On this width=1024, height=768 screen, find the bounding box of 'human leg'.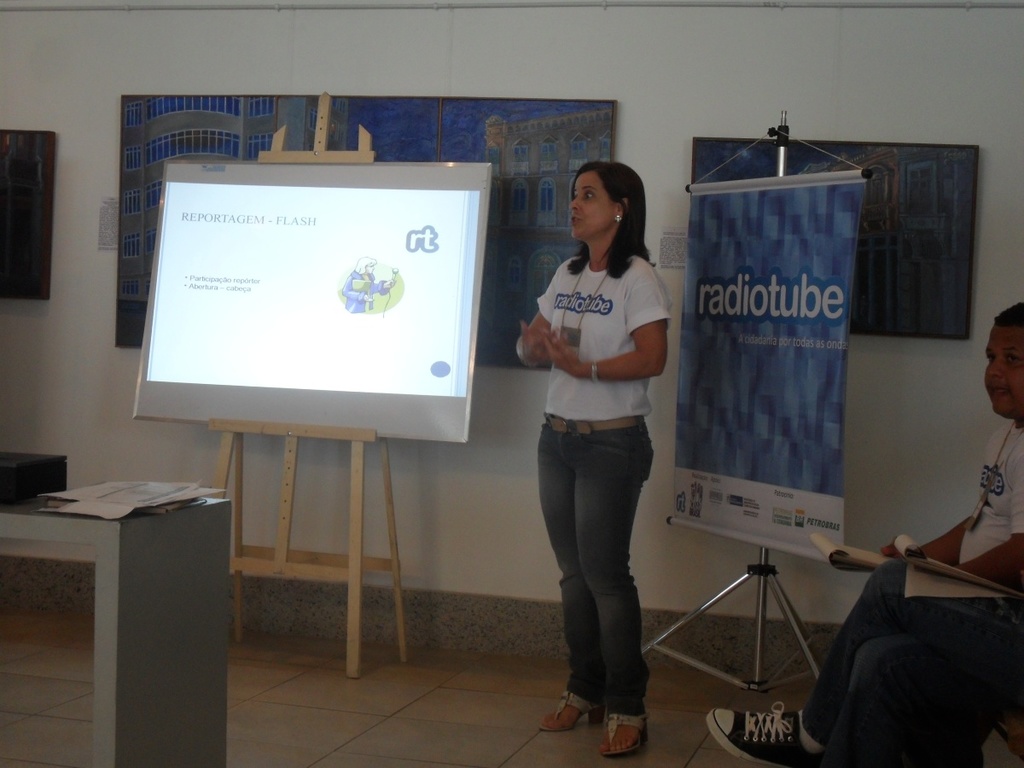
Bounding box: BBox(707, 560, 1023, 767).
